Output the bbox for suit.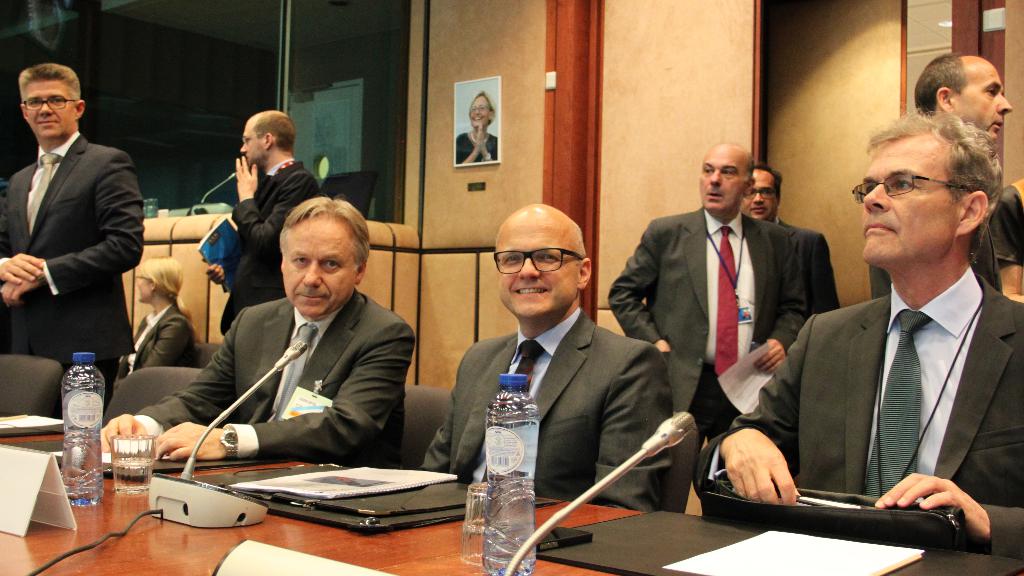
{"left": 221, "top": 159, "right": 322, "bottom": 337}.
